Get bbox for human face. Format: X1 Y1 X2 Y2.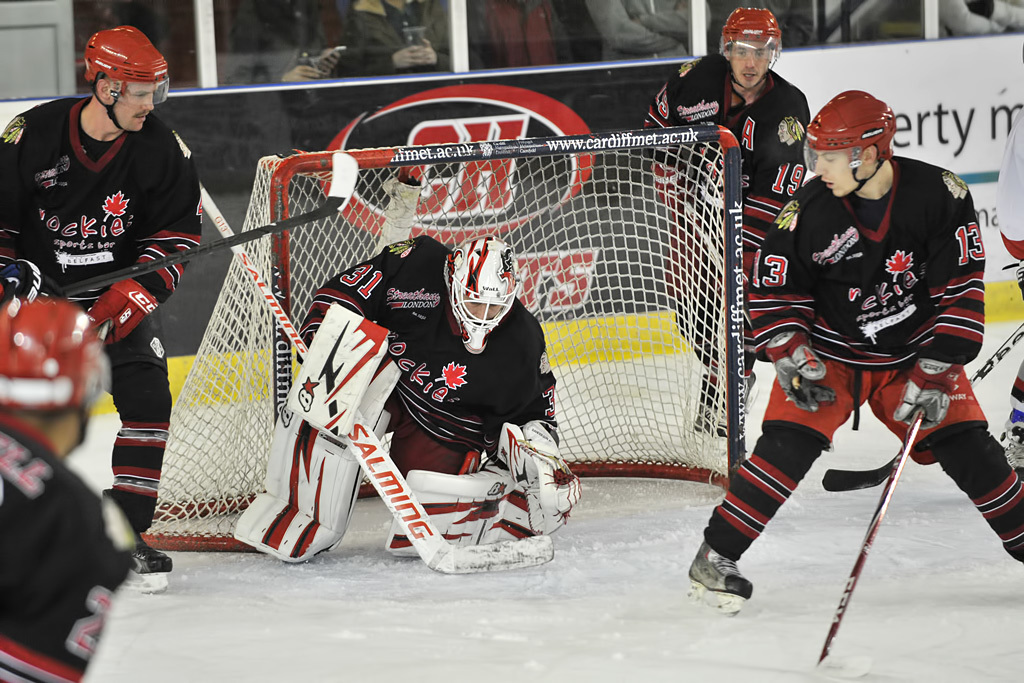
110 78 156 131.
